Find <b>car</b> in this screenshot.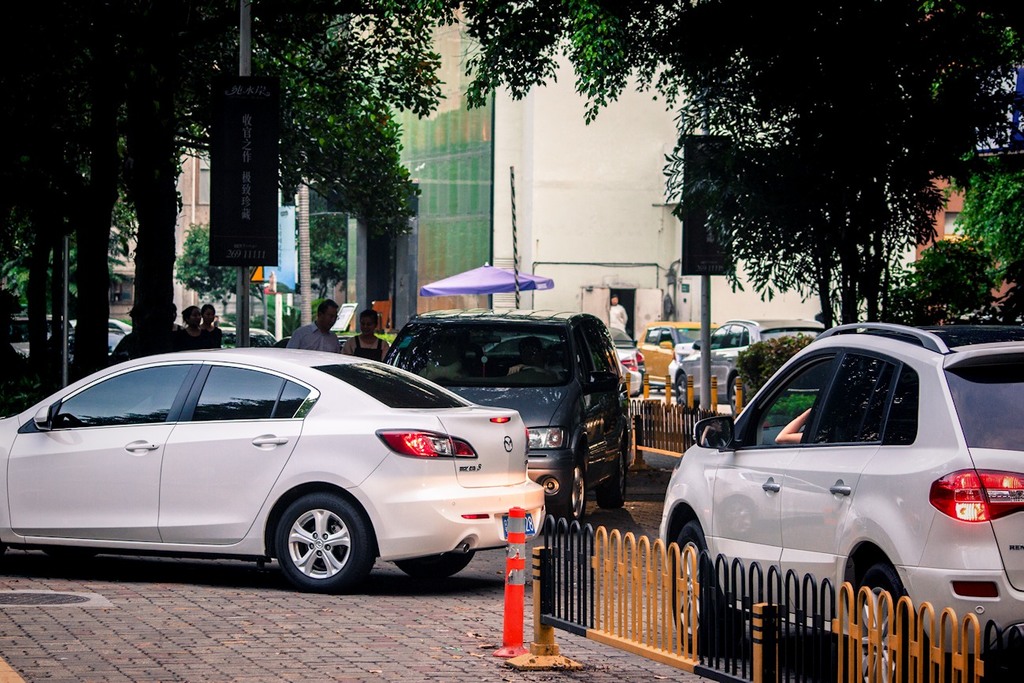
The bounding box for <b>car</b> is (left=634, top=319, right=718, bottom=388).
